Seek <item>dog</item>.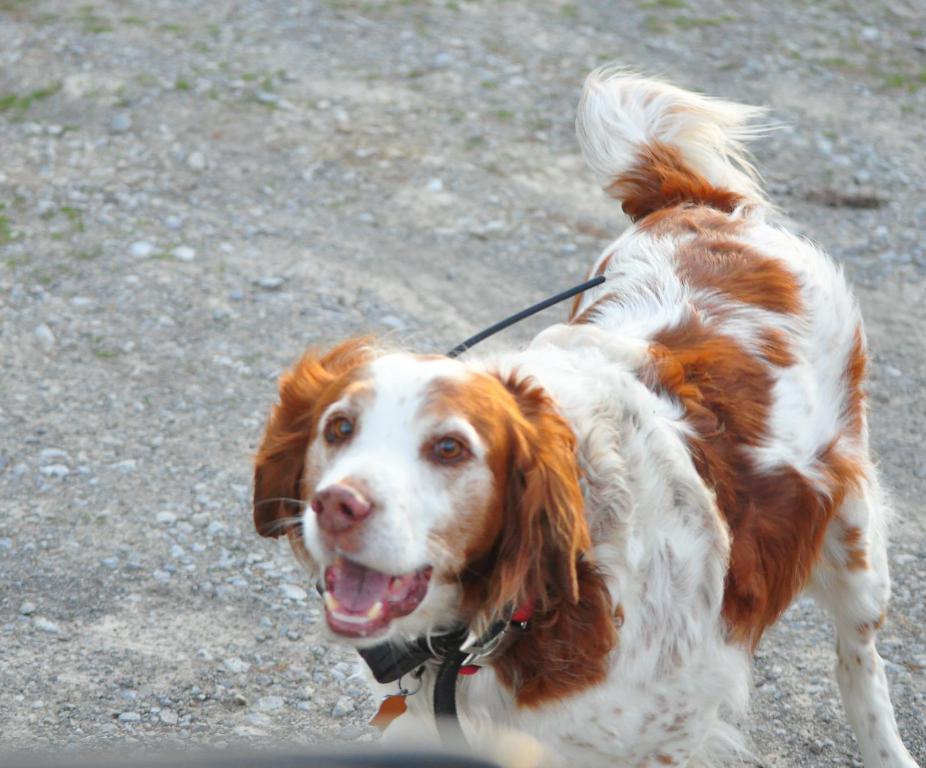
[251,56,923,767].
